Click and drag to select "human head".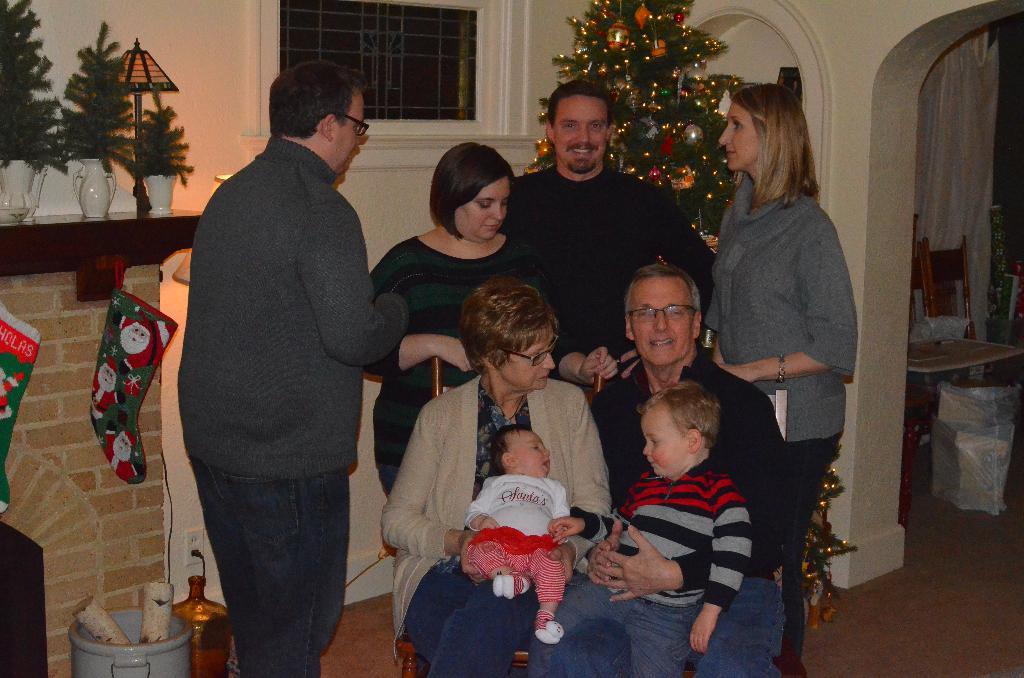
Selection: x1=269, y1=65, x2=368, y2=171.
